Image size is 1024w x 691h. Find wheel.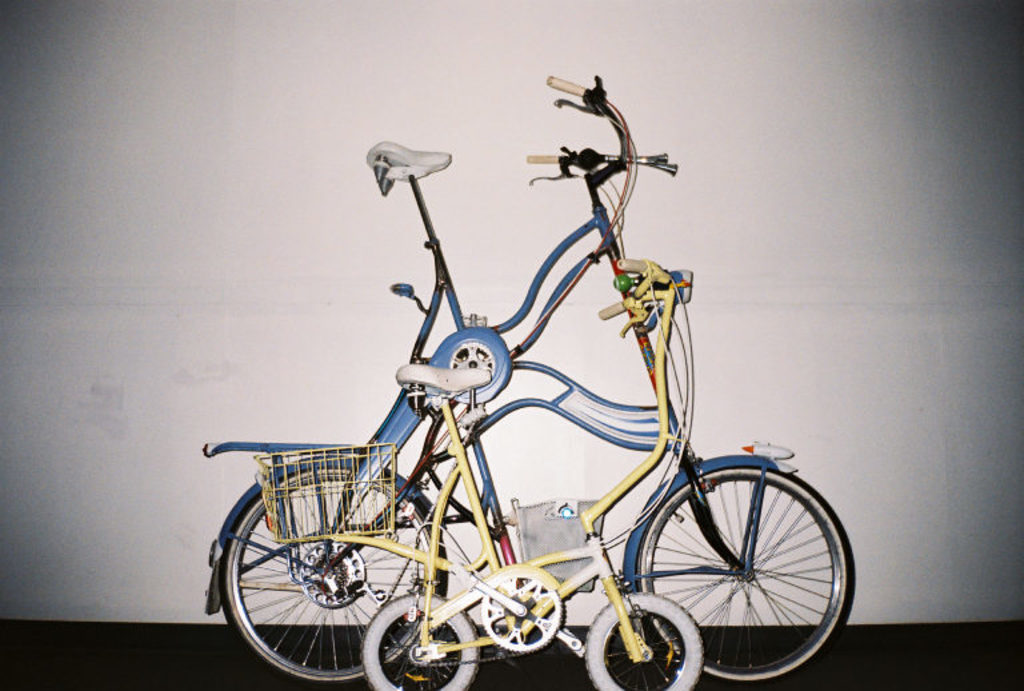
crop(220, 470, 441, 688).
